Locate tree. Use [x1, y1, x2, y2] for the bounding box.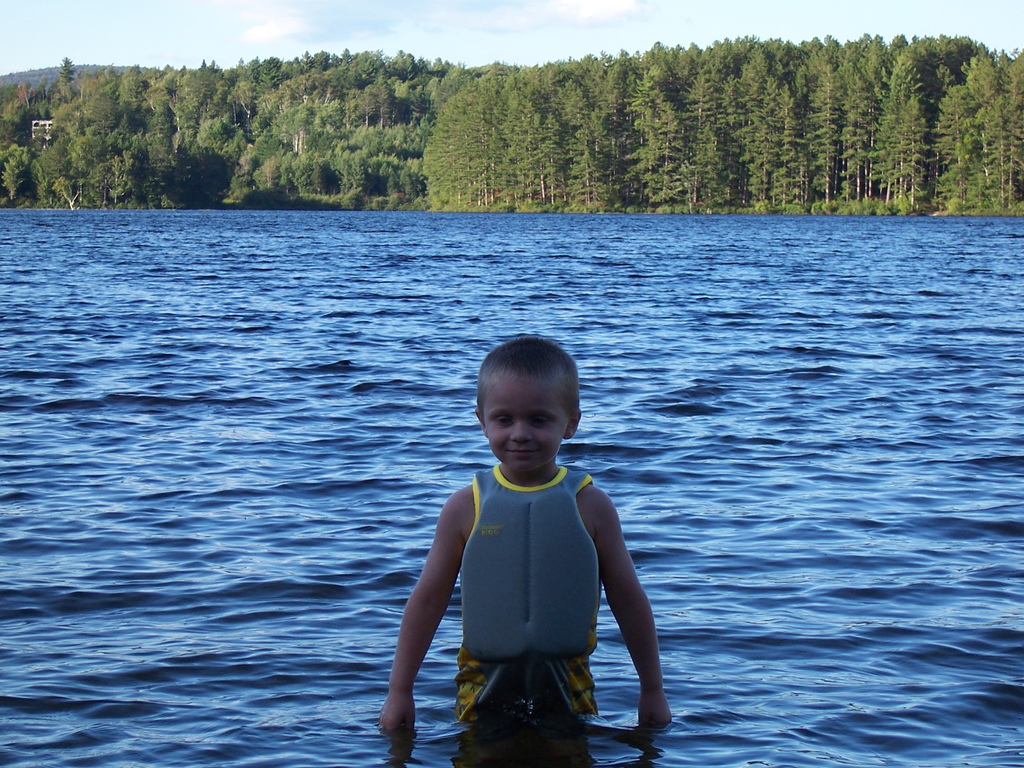
[620, 50, 685, 206].
